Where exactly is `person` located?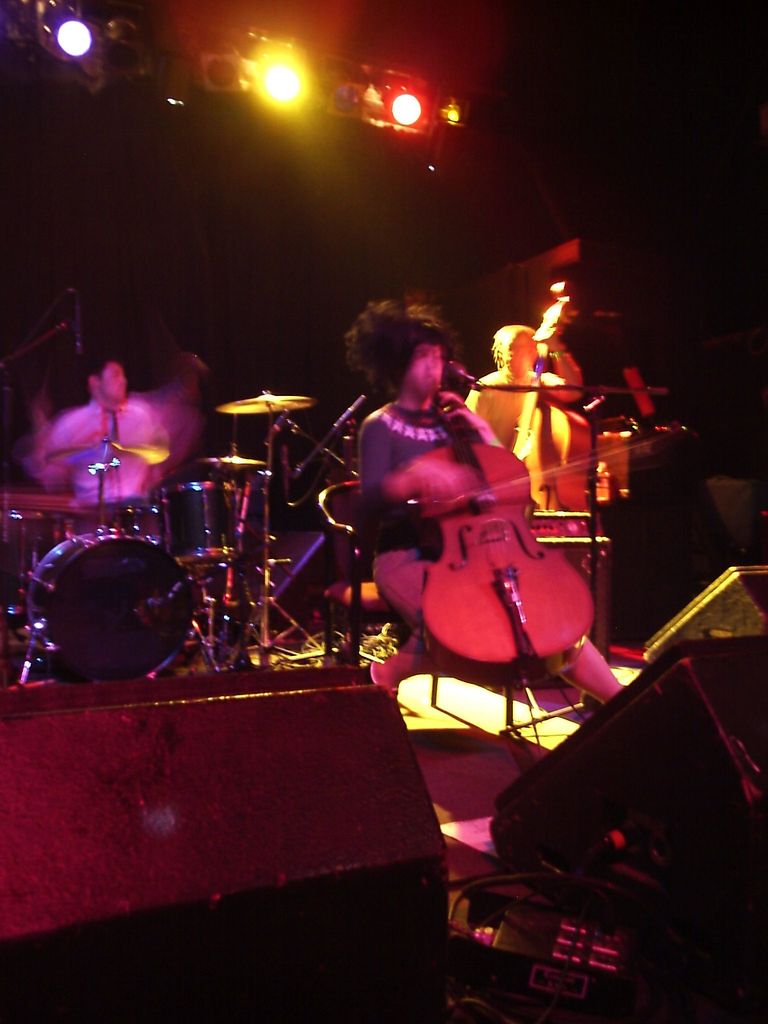
Its bounding box is select_region(42, 356, 164, 501).
